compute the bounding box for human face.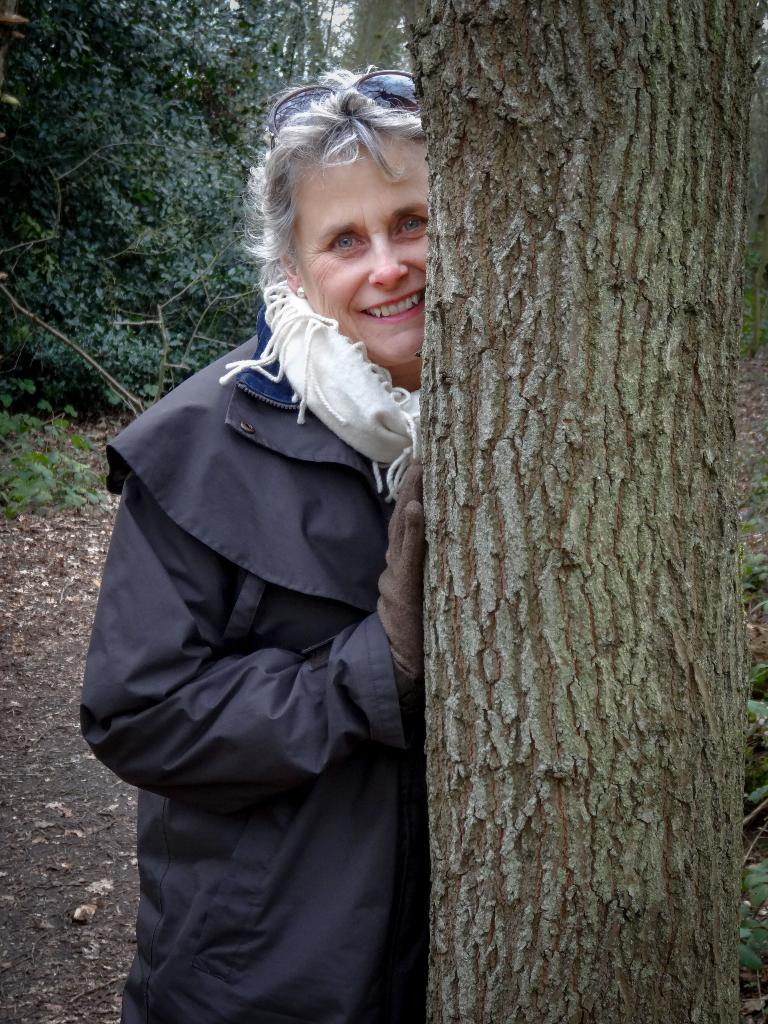
(left=293, top=129, right=428, bottom=367).
